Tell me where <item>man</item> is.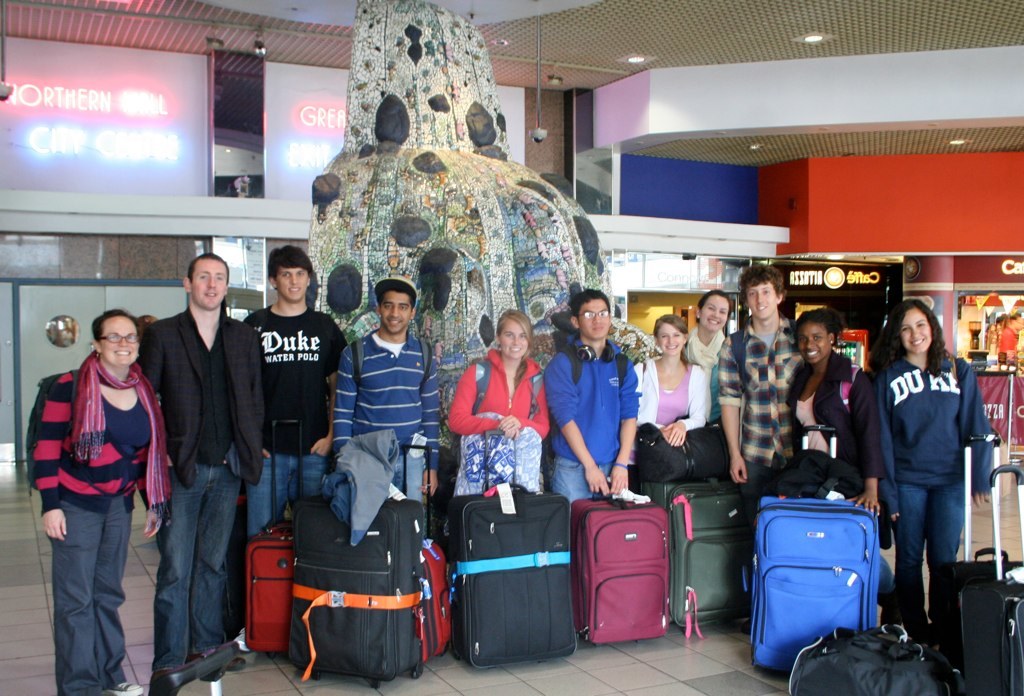
<item>man</item> is at 127:242:245:660.
